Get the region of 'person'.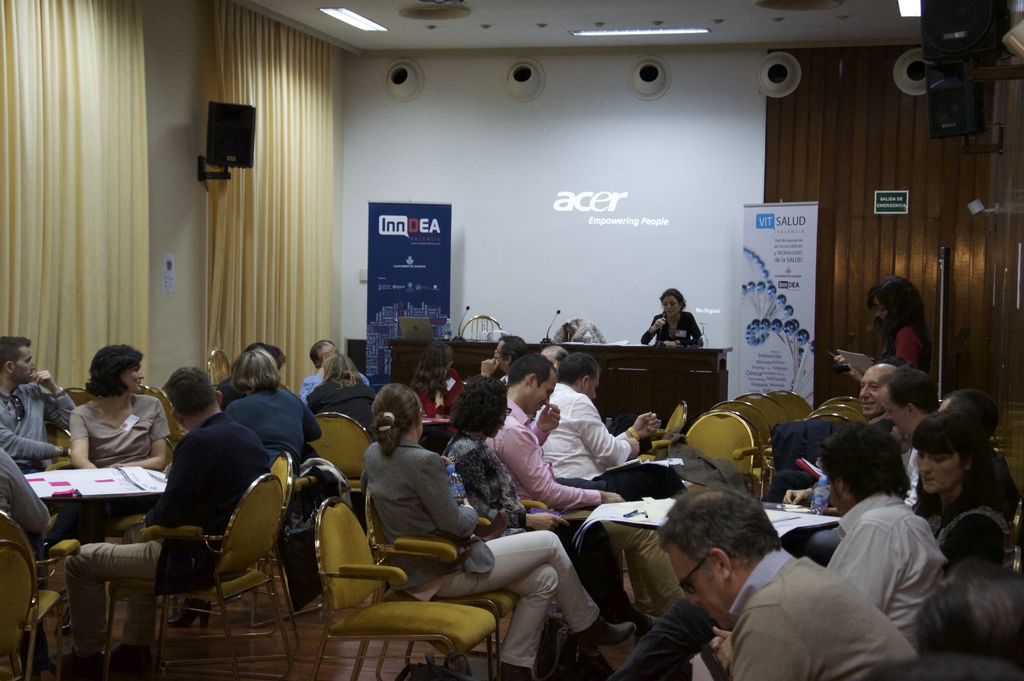
region(359, 378, 646, 680).
